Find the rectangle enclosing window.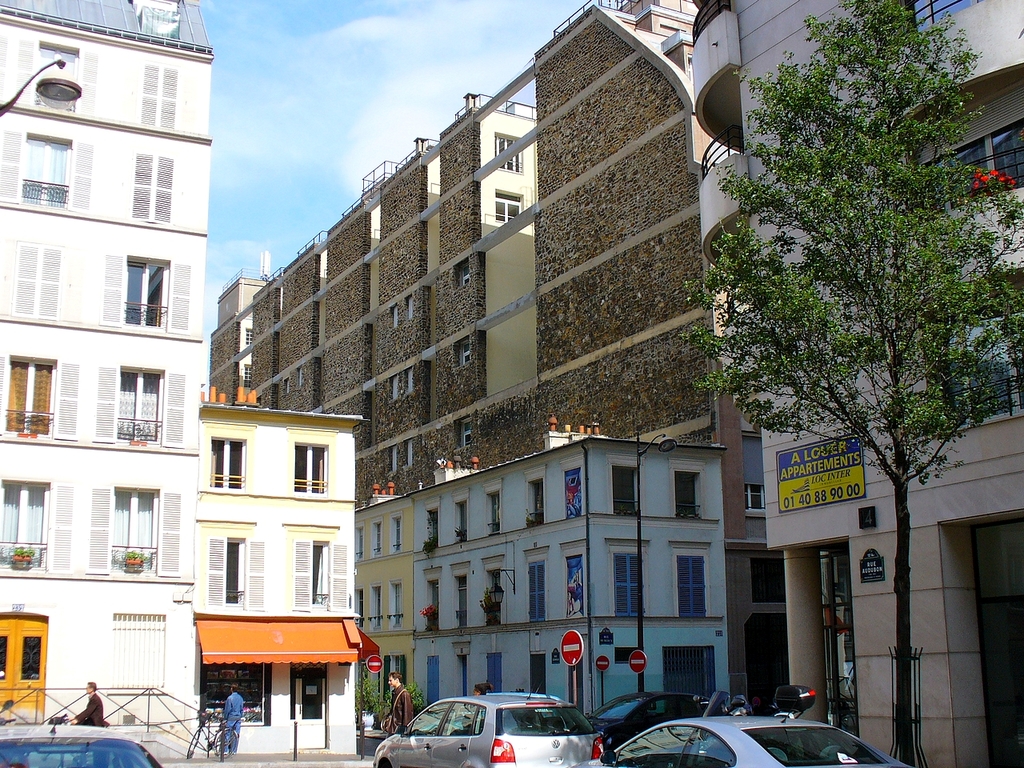
select_region(669, 546, 717, 619).
